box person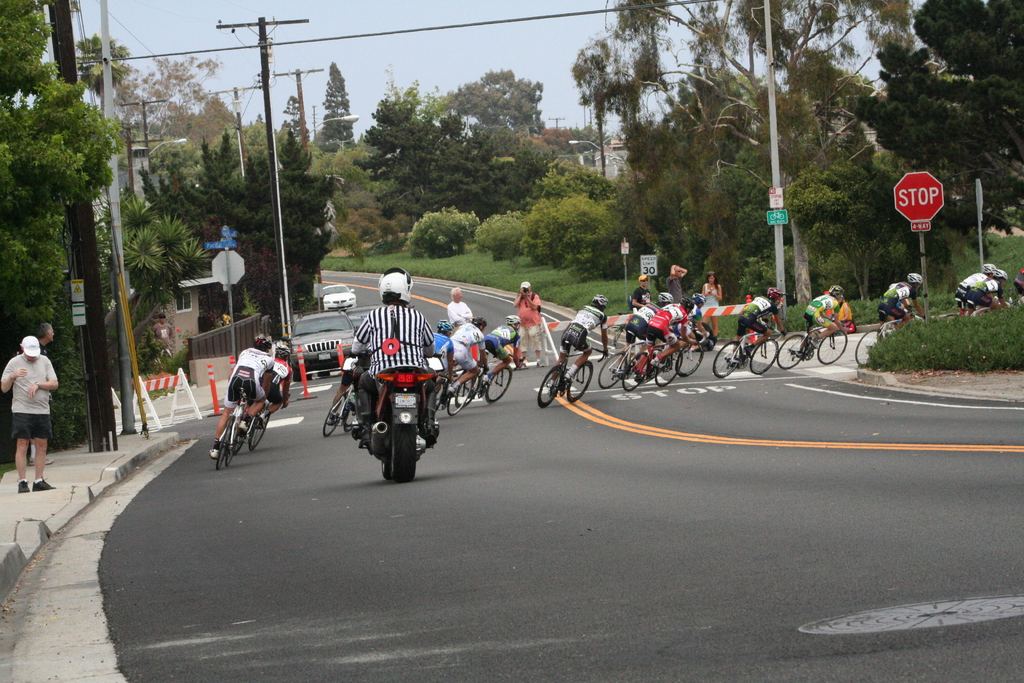
select_region(960, 264, 1006, 313)
